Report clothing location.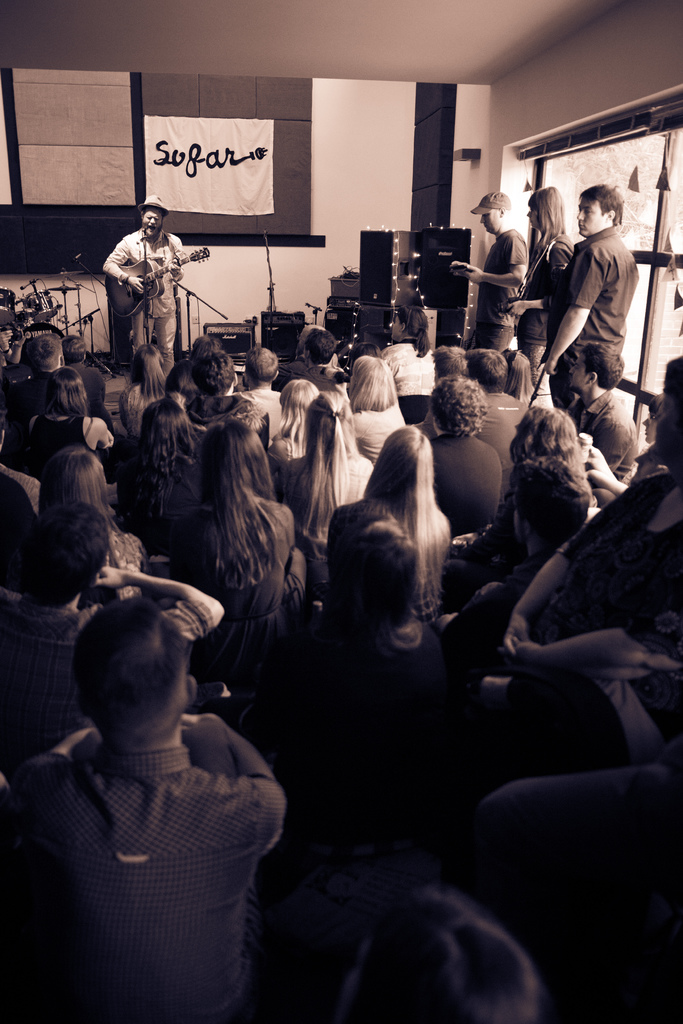
Report: region(350, 410, 402, 465).
